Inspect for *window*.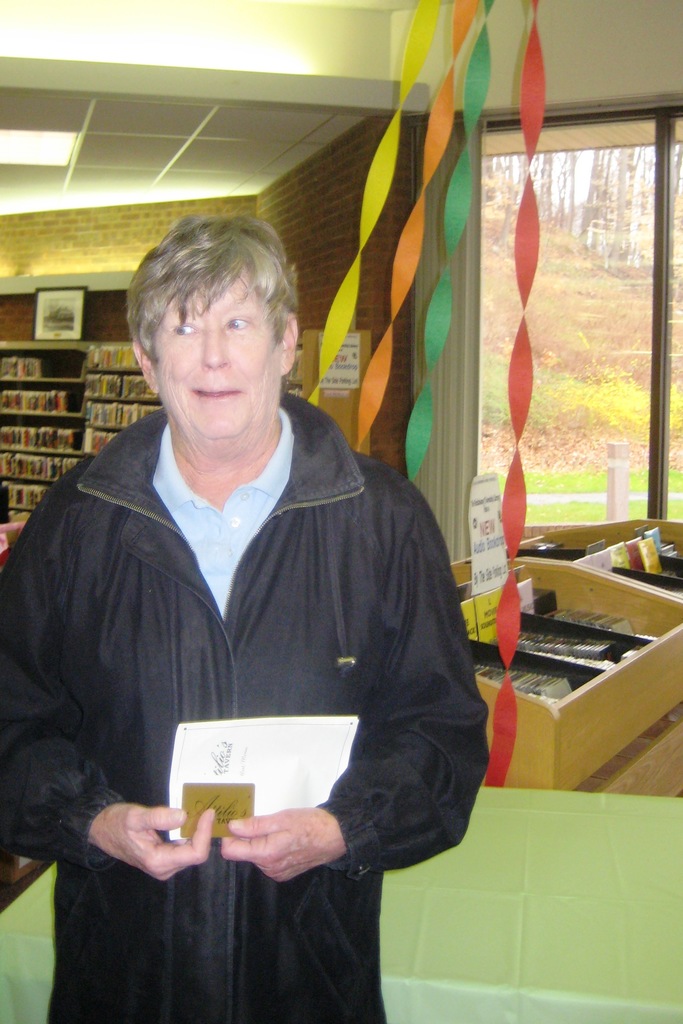
Inspection: 449/121/682/555.
